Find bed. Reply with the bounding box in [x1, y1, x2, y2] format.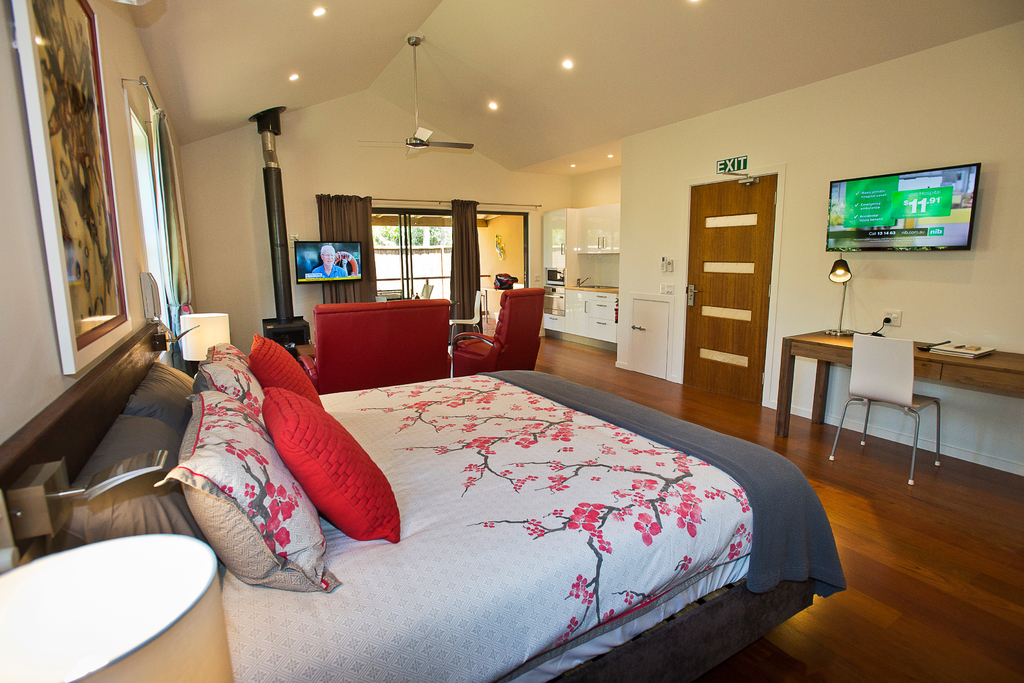
[118, 299, 845, 657].
